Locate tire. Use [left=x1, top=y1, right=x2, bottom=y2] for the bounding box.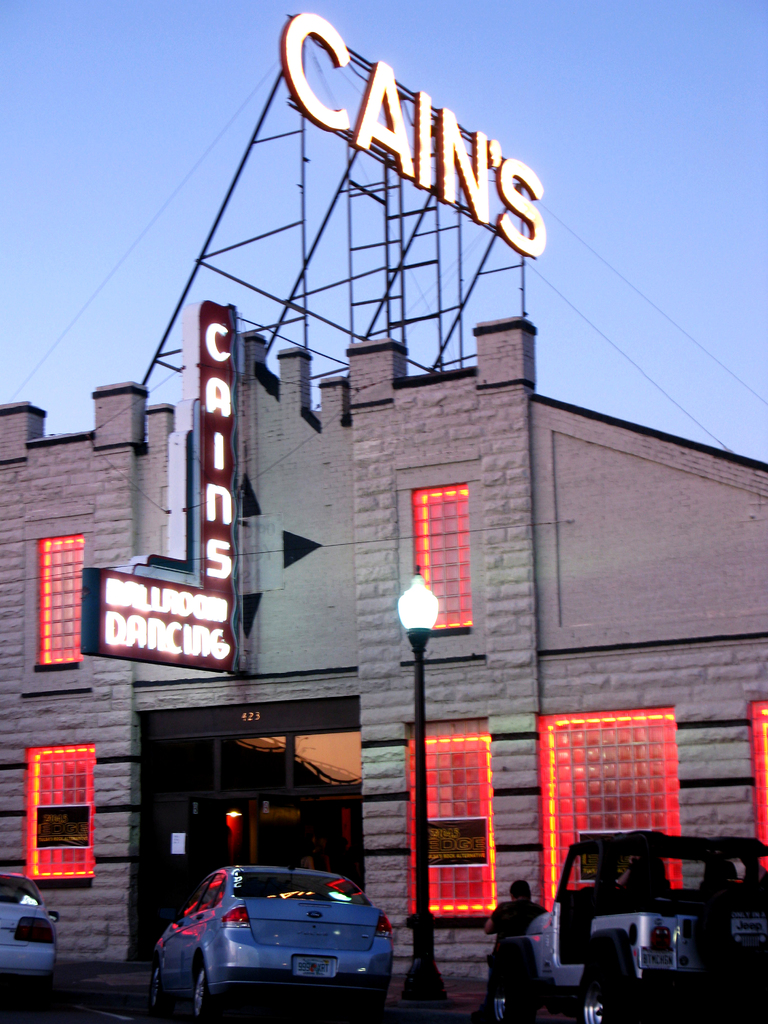
[left=698, top=884, right=767, bottom=977].
